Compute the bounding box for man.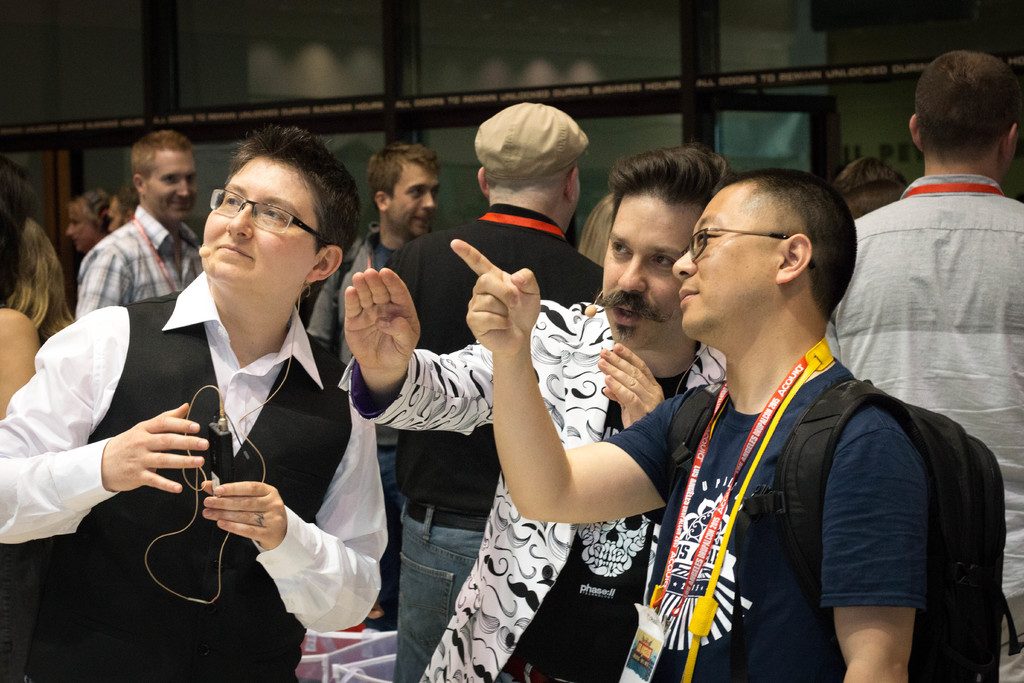
region(817, 51, 1021, 682).
